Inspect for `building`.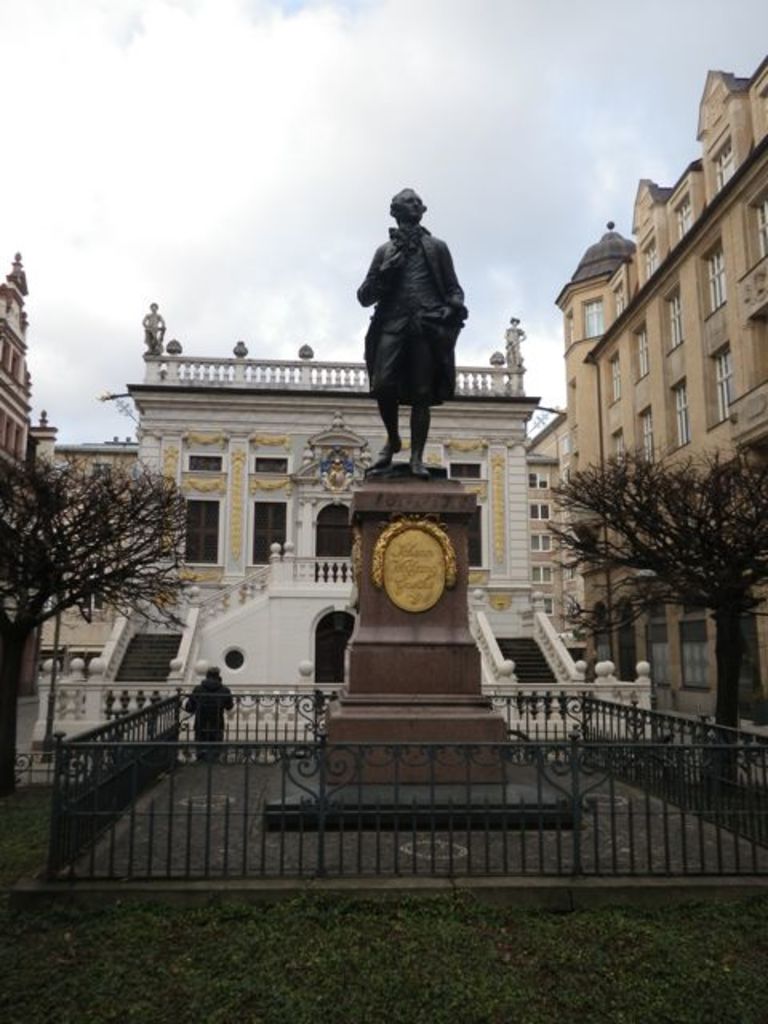
Inspection: (x1=53, y1=291, x2=557, y2=662).
